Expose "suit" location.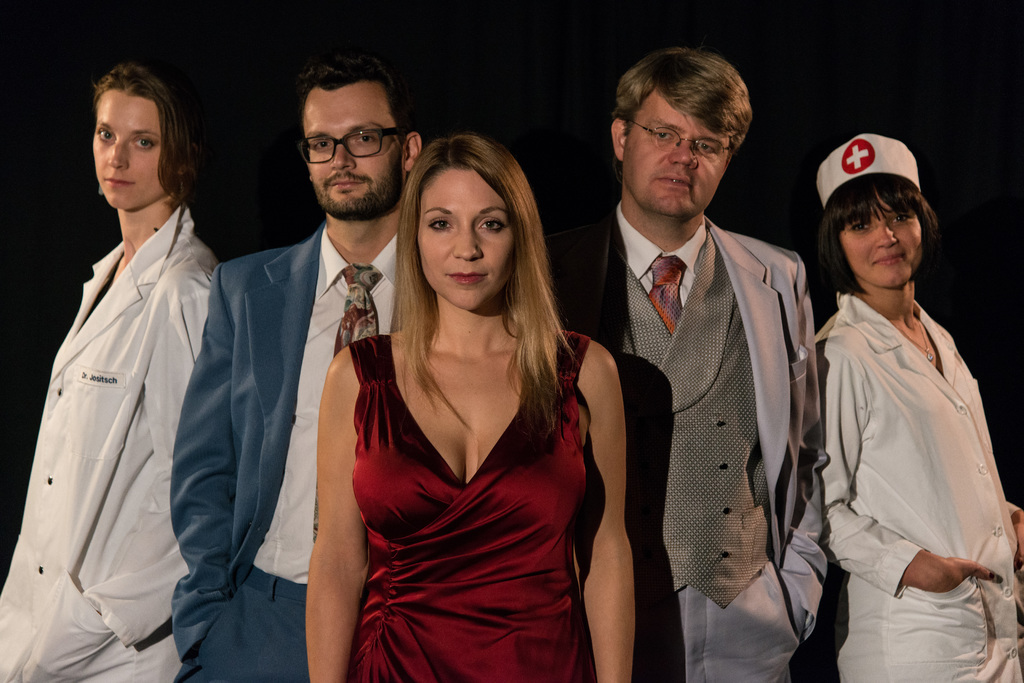
Exposed at box=[170, 223, 400, 682].
